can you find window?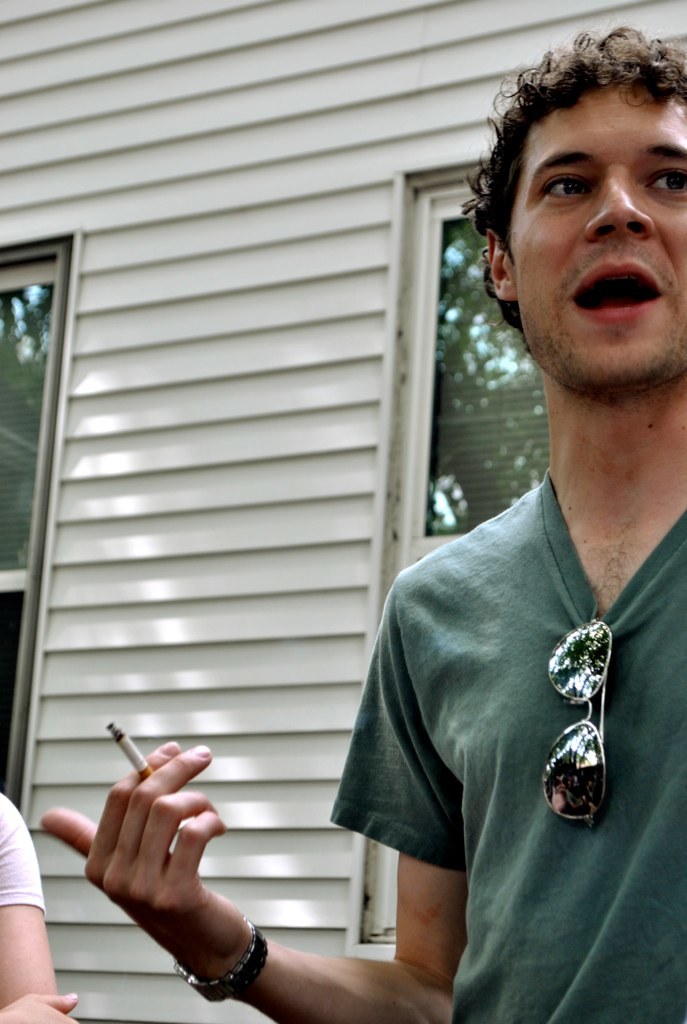
Yes, bounding box: Rect(343, 175, 538, 973).
